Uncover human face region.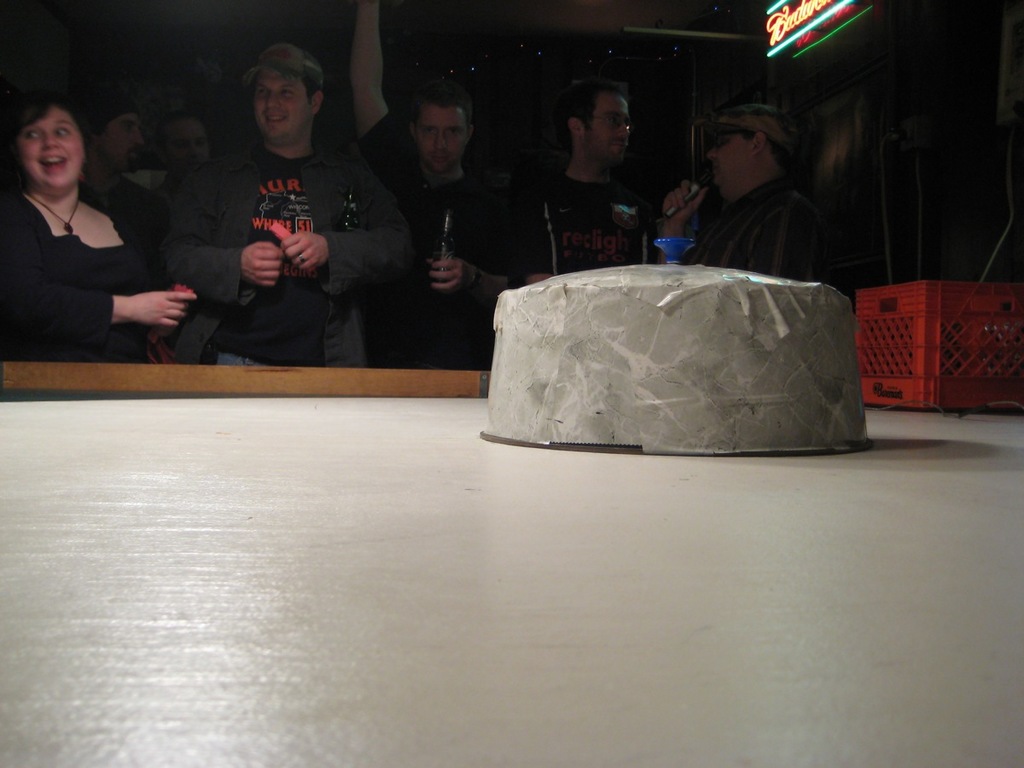
Uncovered: 253:75:308:146.
